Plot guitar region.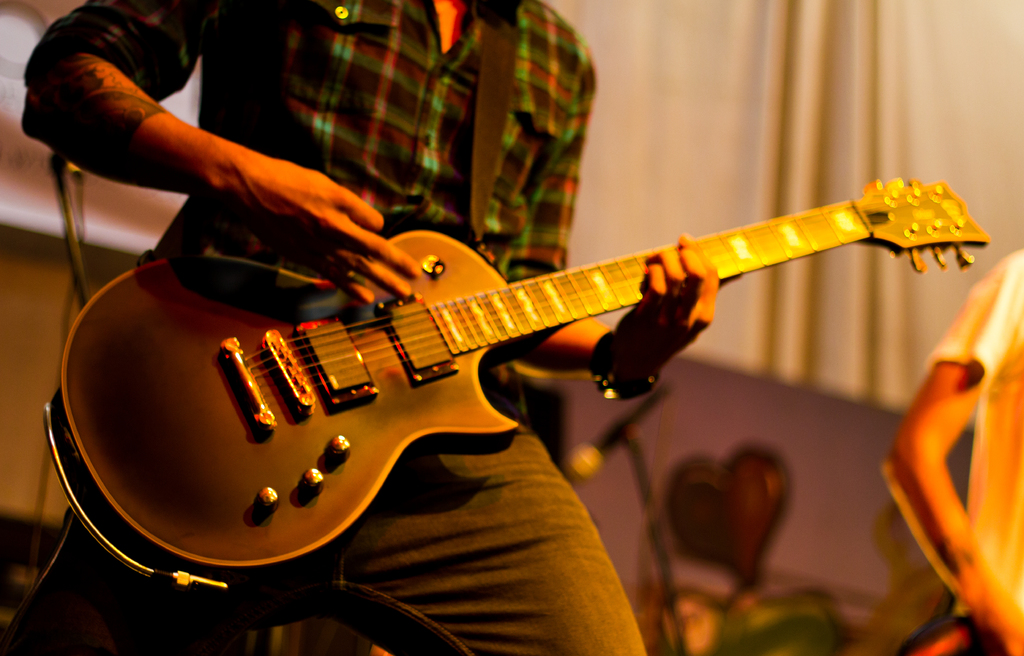
Plotted at 42, 172, 995, 576.
